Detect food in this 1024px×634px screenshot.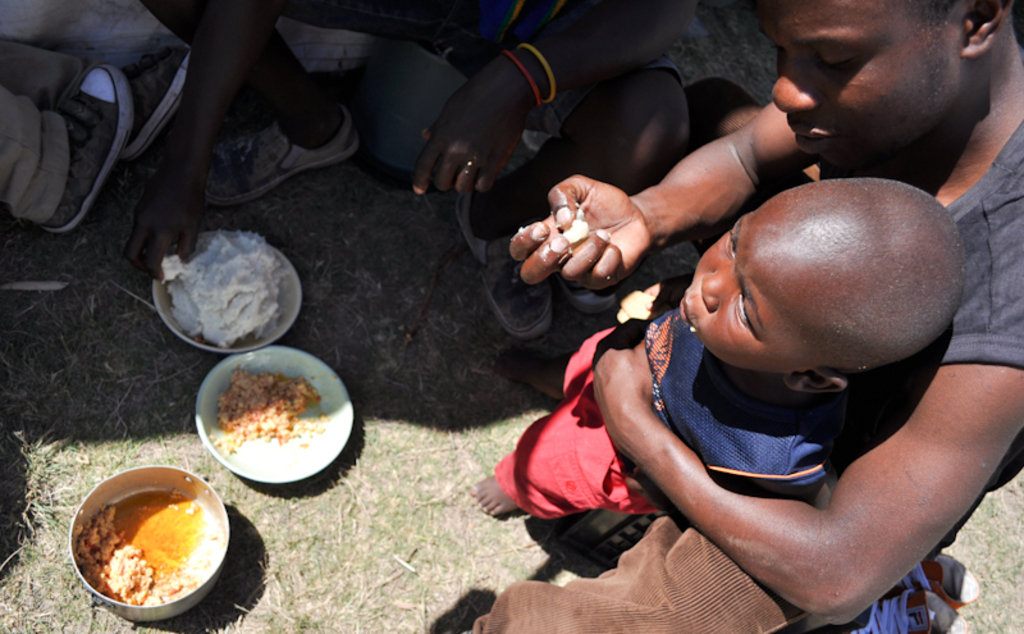
Detection: bbox=(156, 227, 285, 348).
